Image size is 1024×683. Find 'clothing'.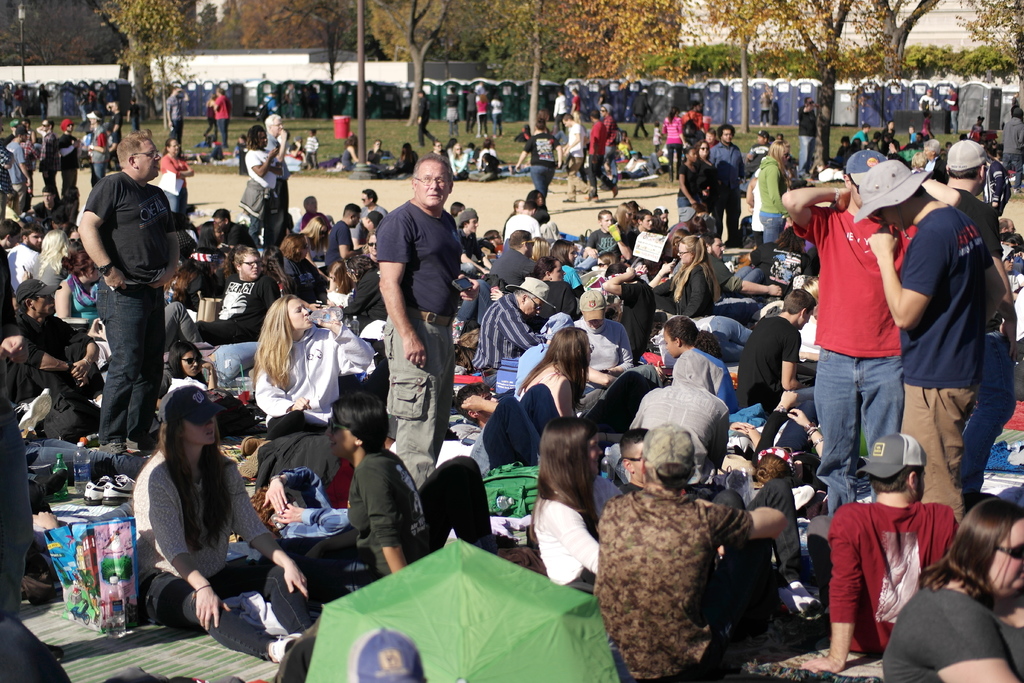
select_region(612, 138, 664, 174).
